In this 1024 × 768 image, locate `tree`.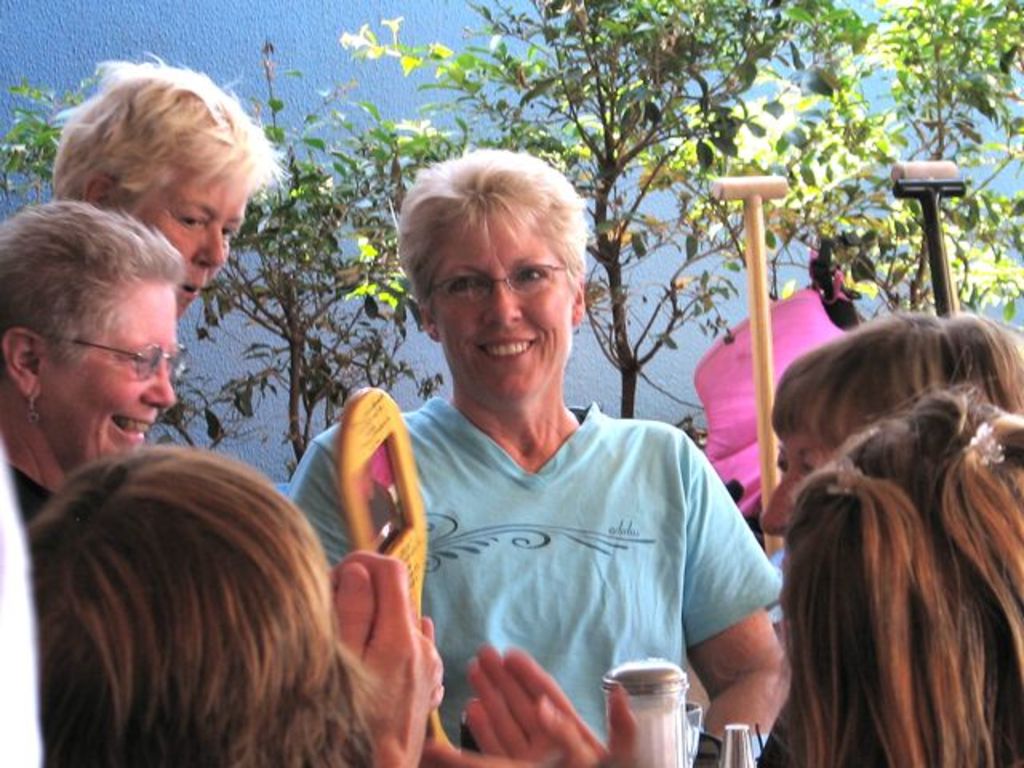
Bounding box: BBox(349, 0, 862, 421).
